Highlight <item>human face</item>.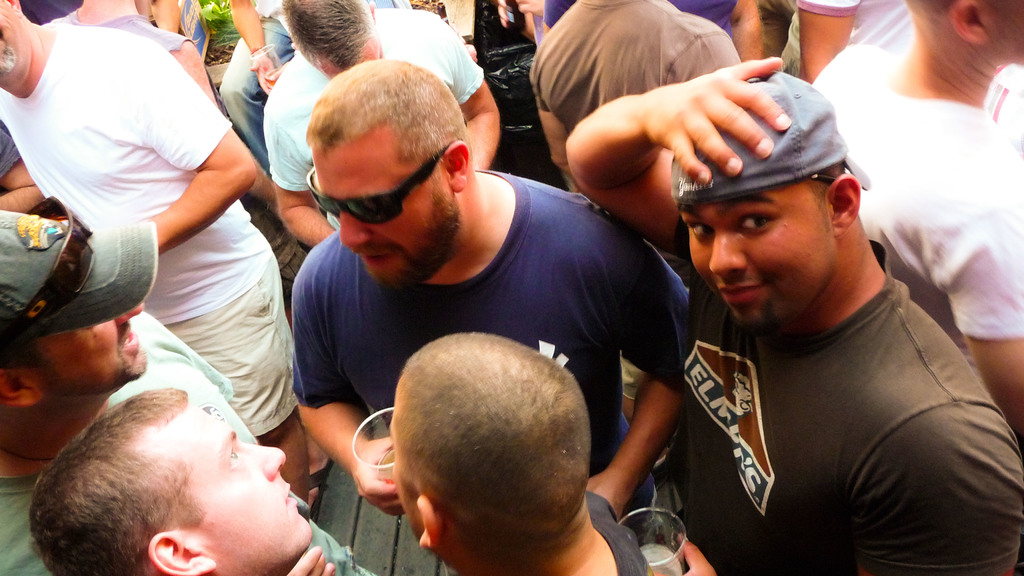
Highlighted region: BBox(0, 0, 25, 74).
